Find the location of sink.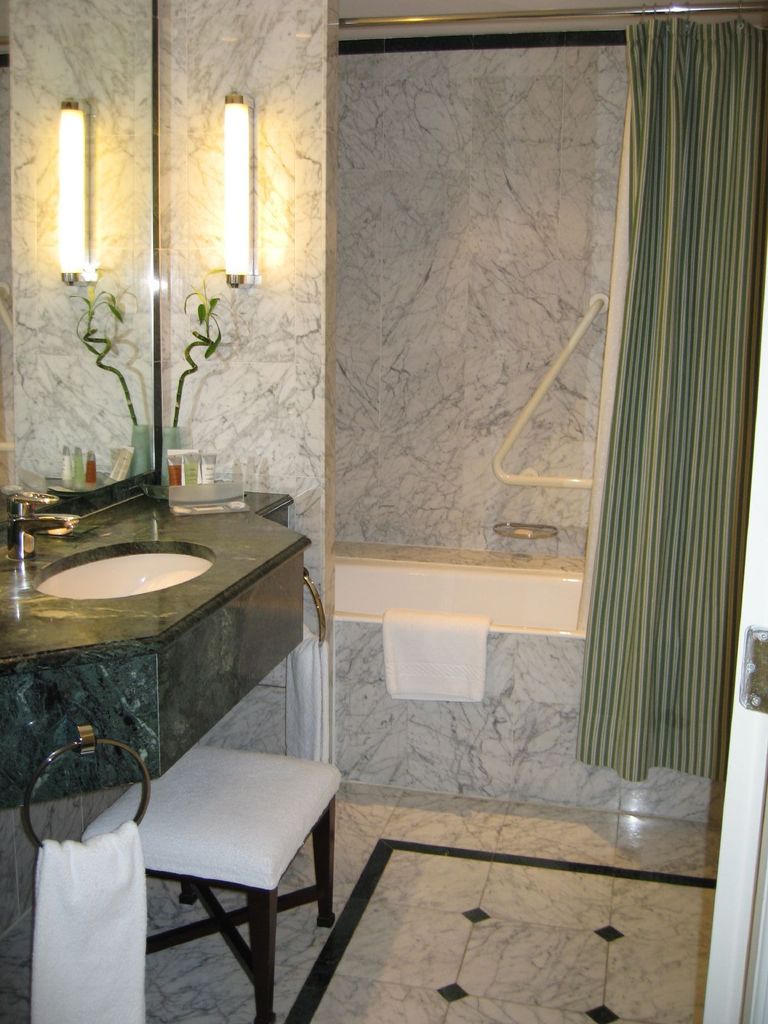
Location: left=5, top=488, right=218, bottom=607.
